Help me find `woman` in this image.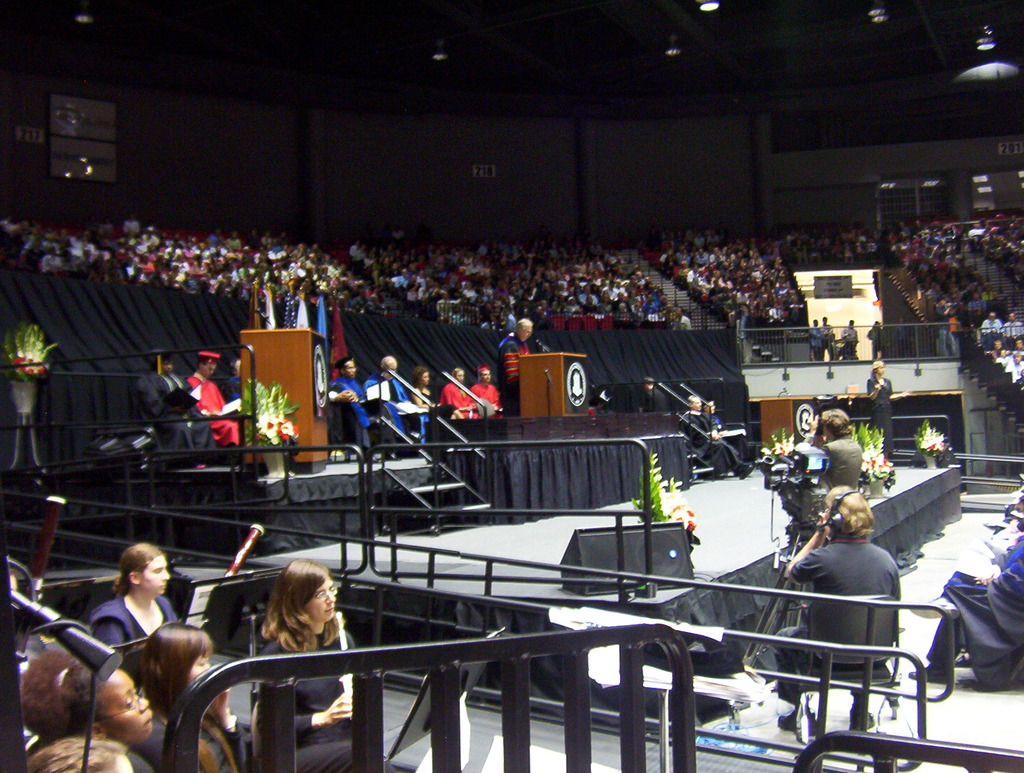
Found it: (84,541,186,653).
